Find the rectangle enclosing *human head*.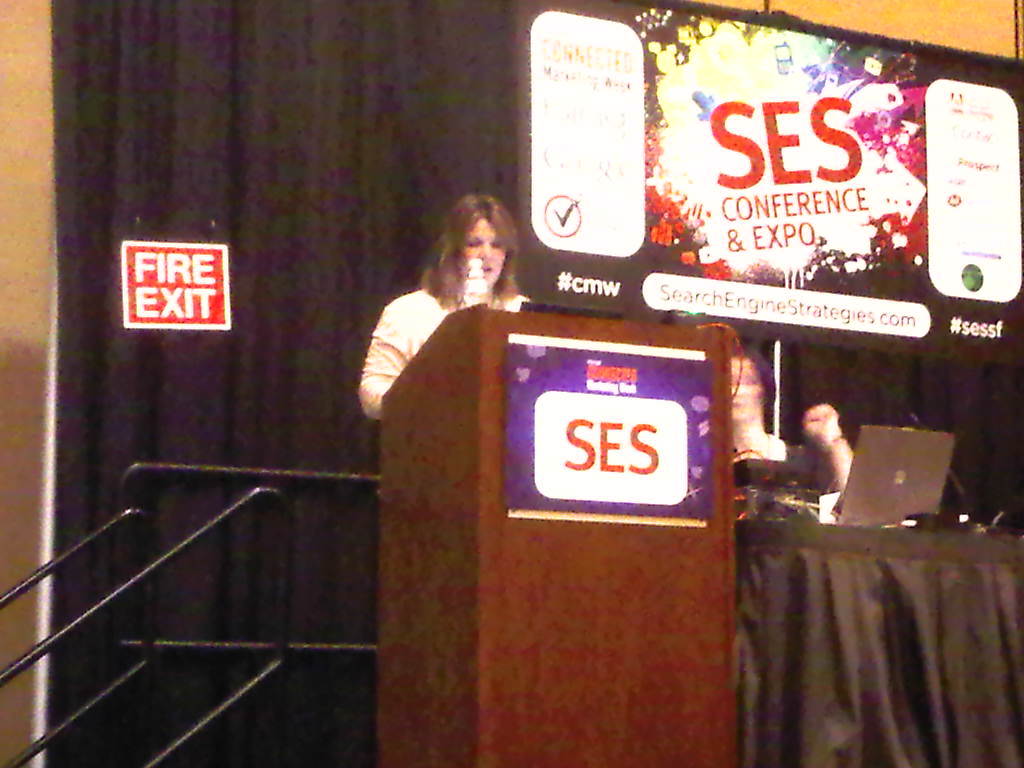
box=[428, 186, 520, 294].
